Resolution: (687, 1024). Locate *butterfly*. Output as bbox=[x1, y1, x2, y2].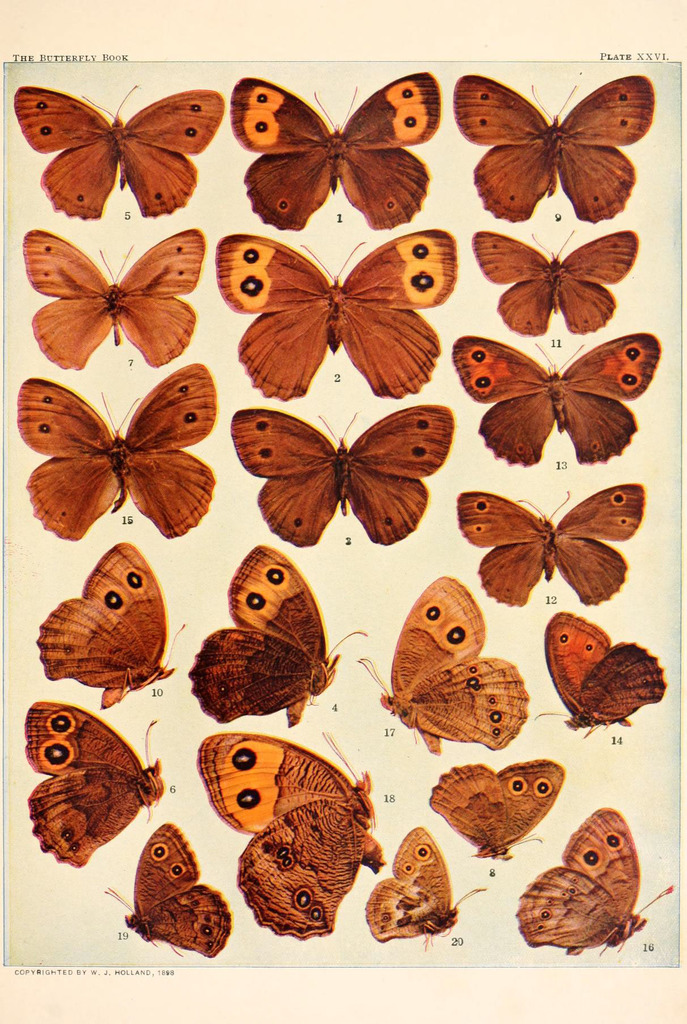
bbox=[357, 573, 531, 760].
